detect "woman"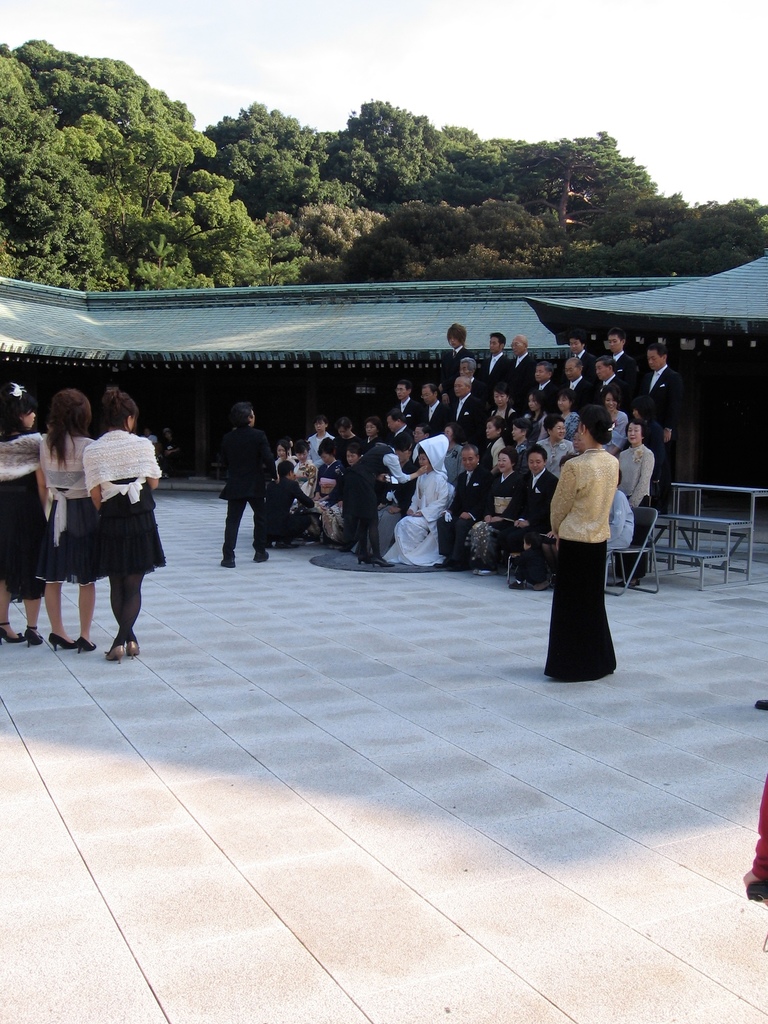
box=[377, 434, 450, 561]
